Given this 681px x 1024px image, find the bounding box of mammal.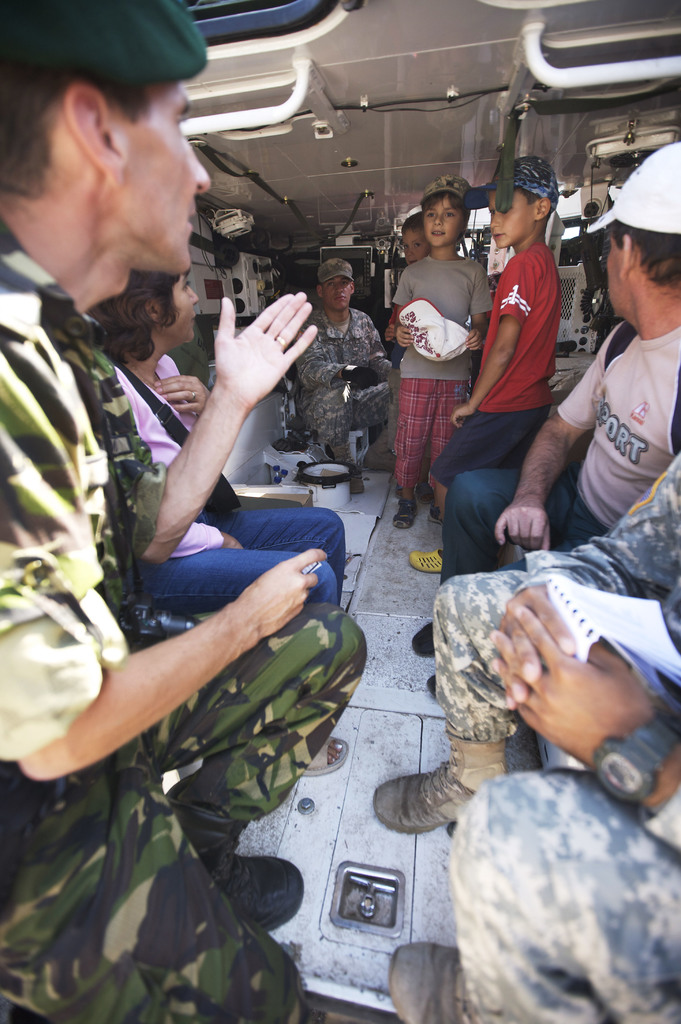
detection(417, 145, 557, 575).
